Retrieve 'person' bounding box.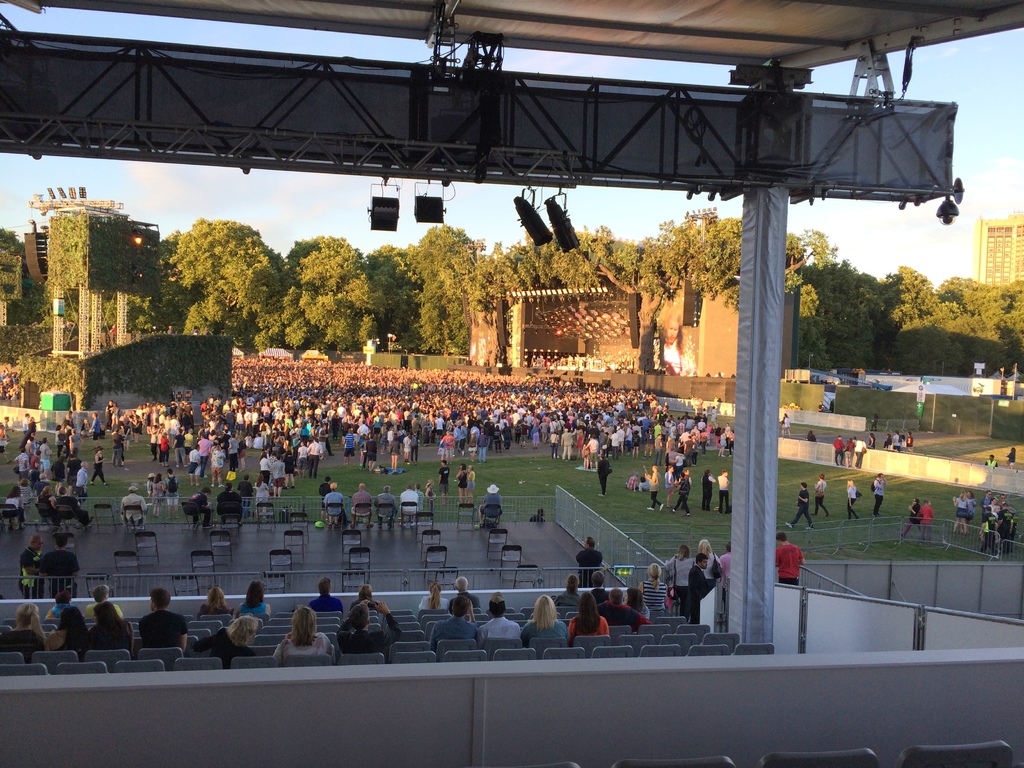
Bounding box: 790, 479, 814, 529.
